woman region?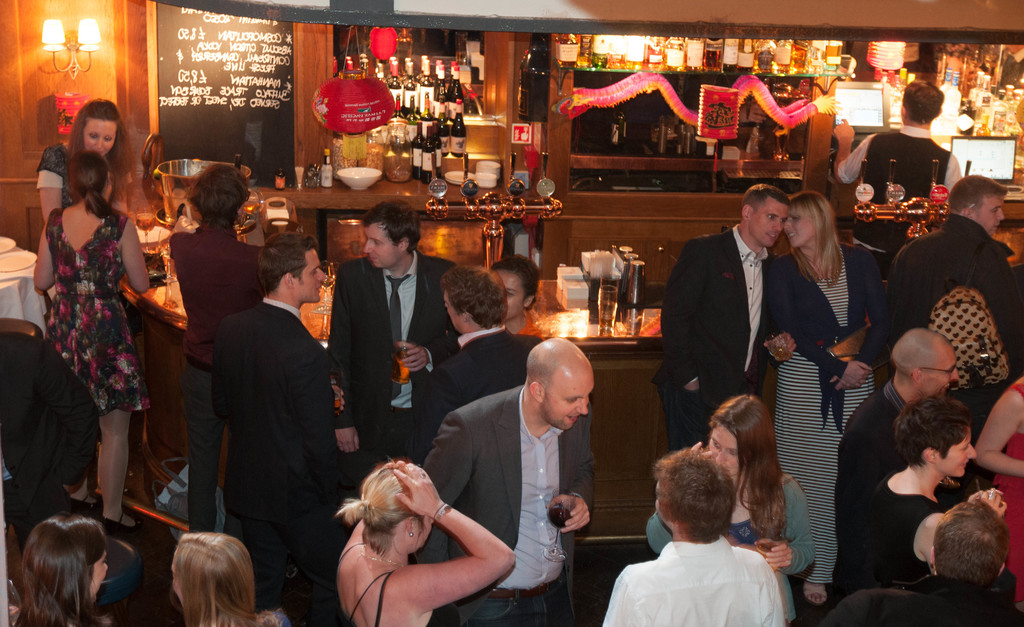
(0,510,116,626)
